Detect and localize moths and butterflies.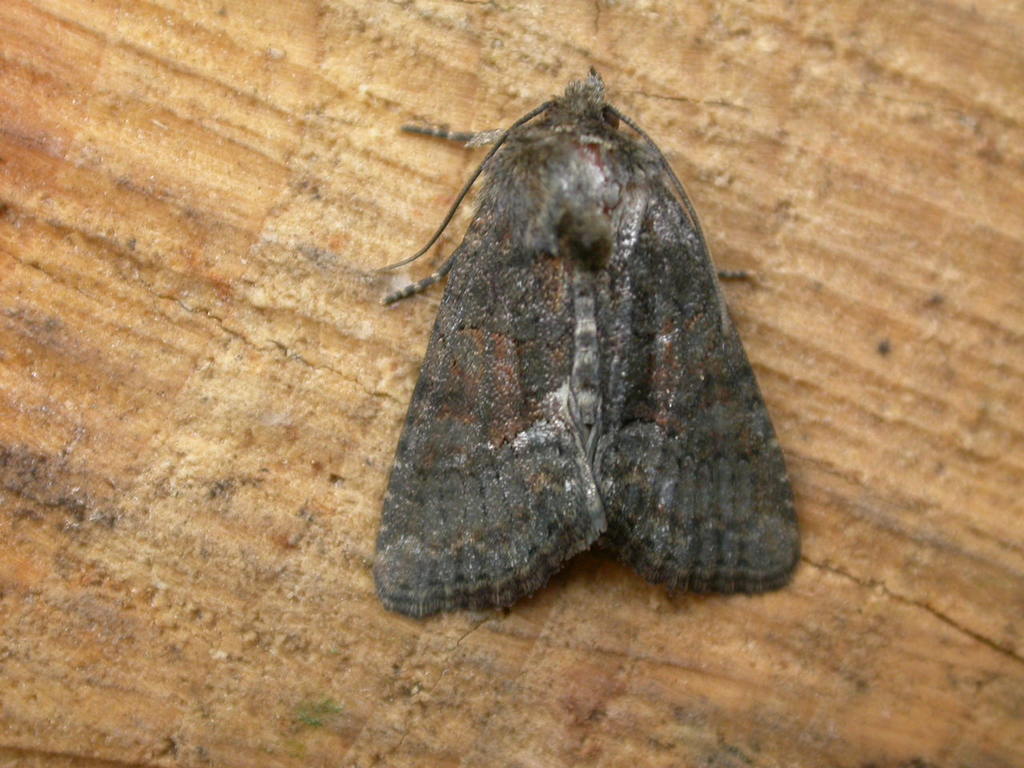
Localized at 362/58/808/622.
